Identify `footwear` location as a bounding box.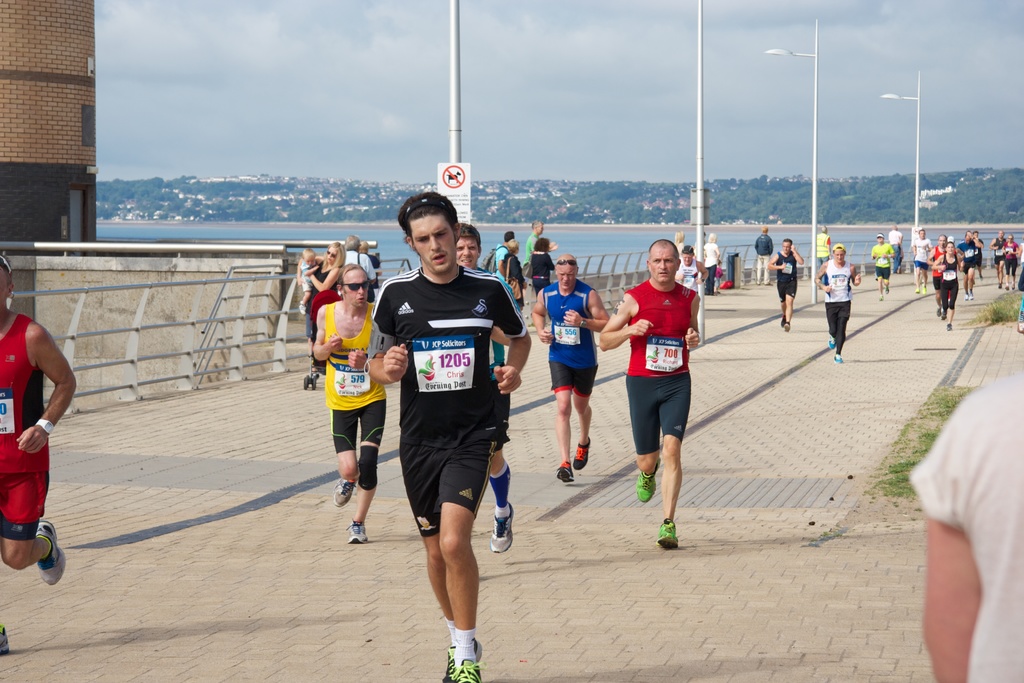
x1=34, y1=520, x2=67, y2=585.
